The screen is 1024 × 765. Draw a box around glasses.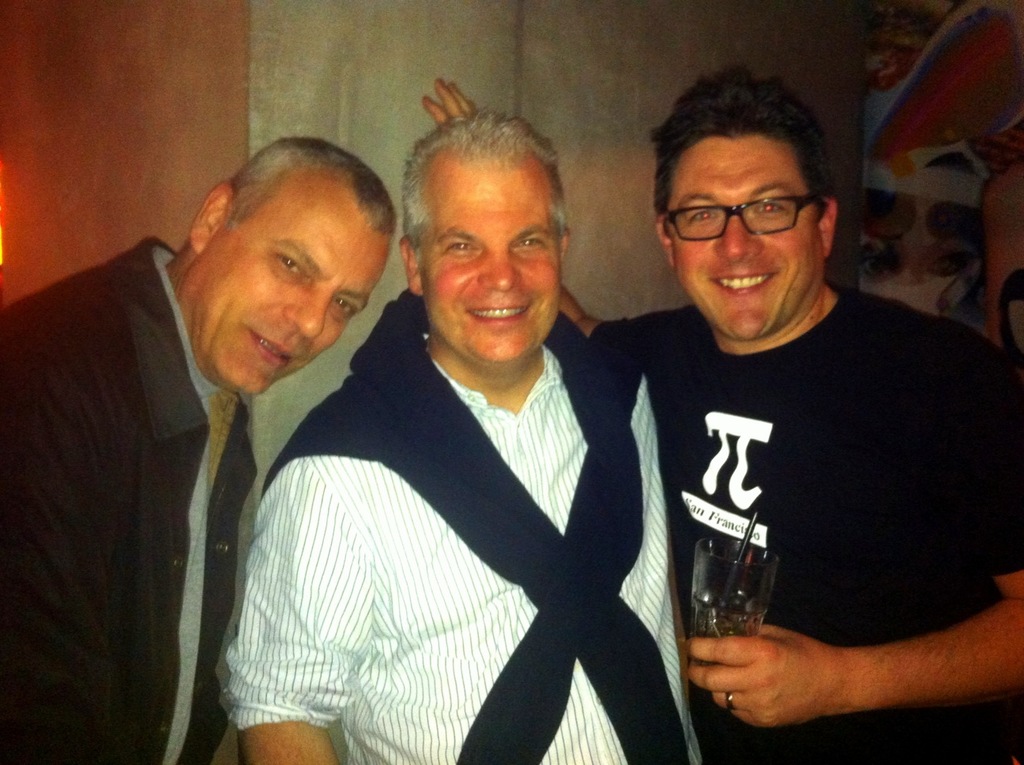
(left=664, top=179, right=830, bottom=239).
